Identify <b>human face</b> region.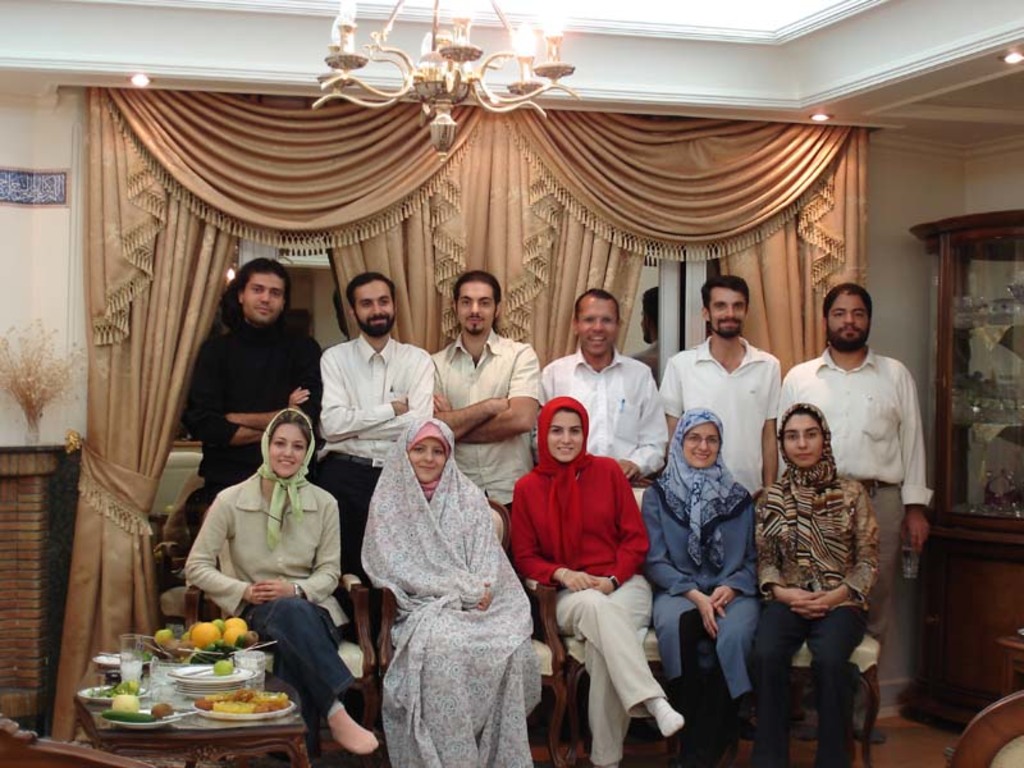
Region: 408, 433, 445, 483.
